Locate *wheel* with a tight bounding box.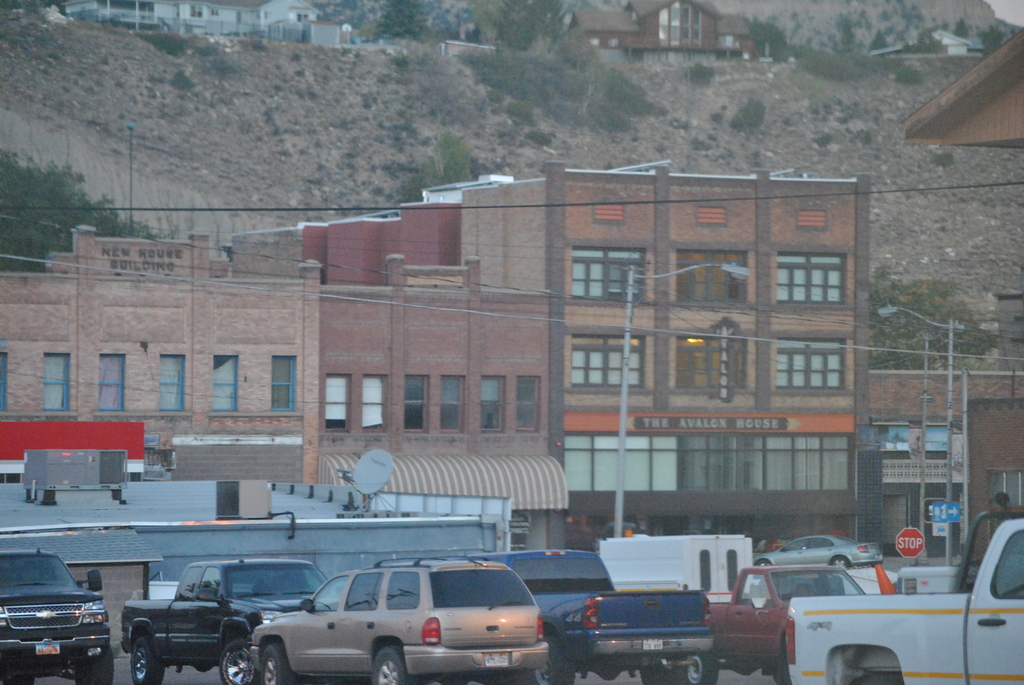
(0,669,35,684).
